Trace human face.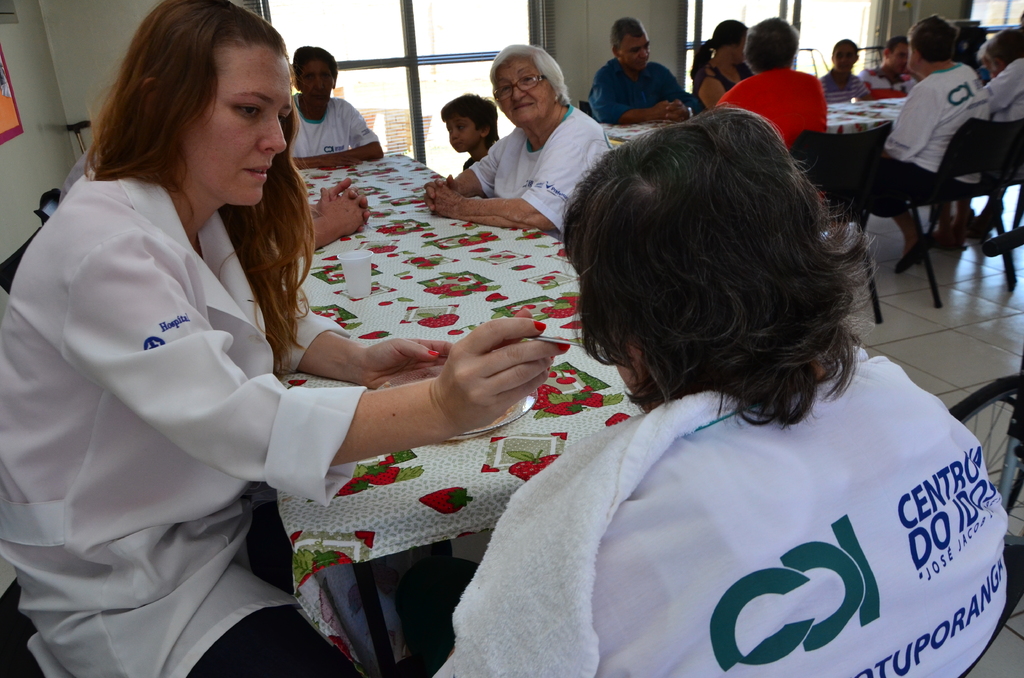
Traced to BBox(299, 60, 334, 109).
